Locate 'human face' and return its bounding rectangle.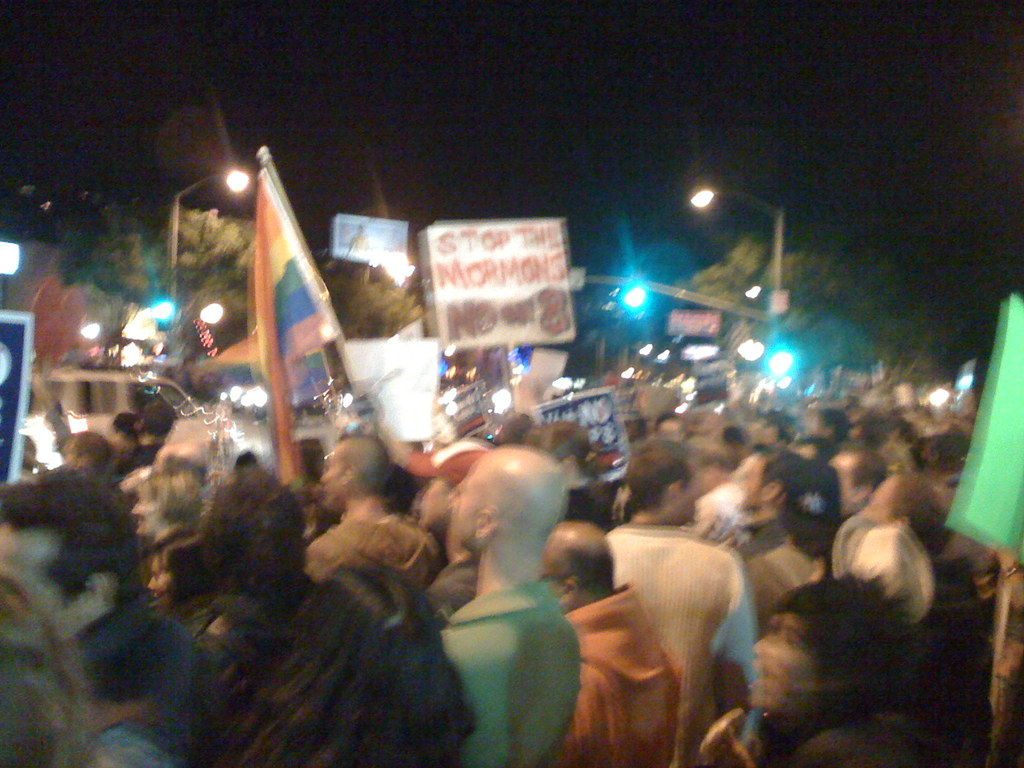
735,451,760,515.
